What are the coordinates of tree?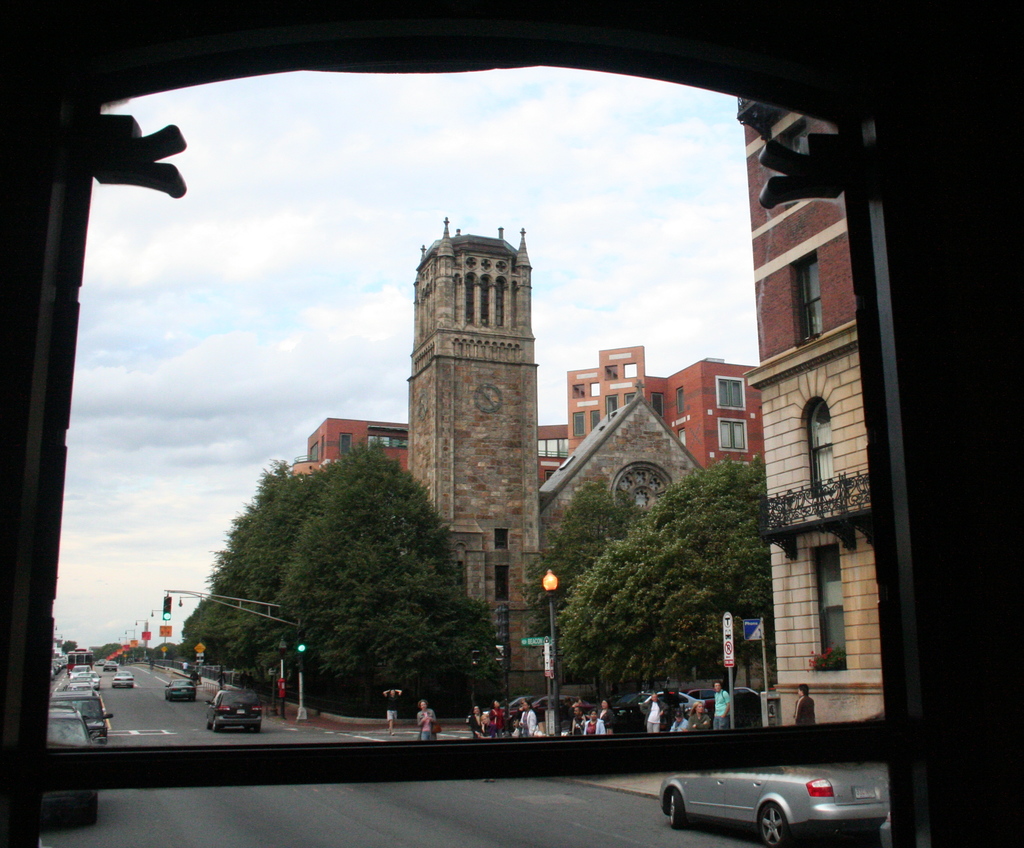
region(60, 639, 76, 656).
